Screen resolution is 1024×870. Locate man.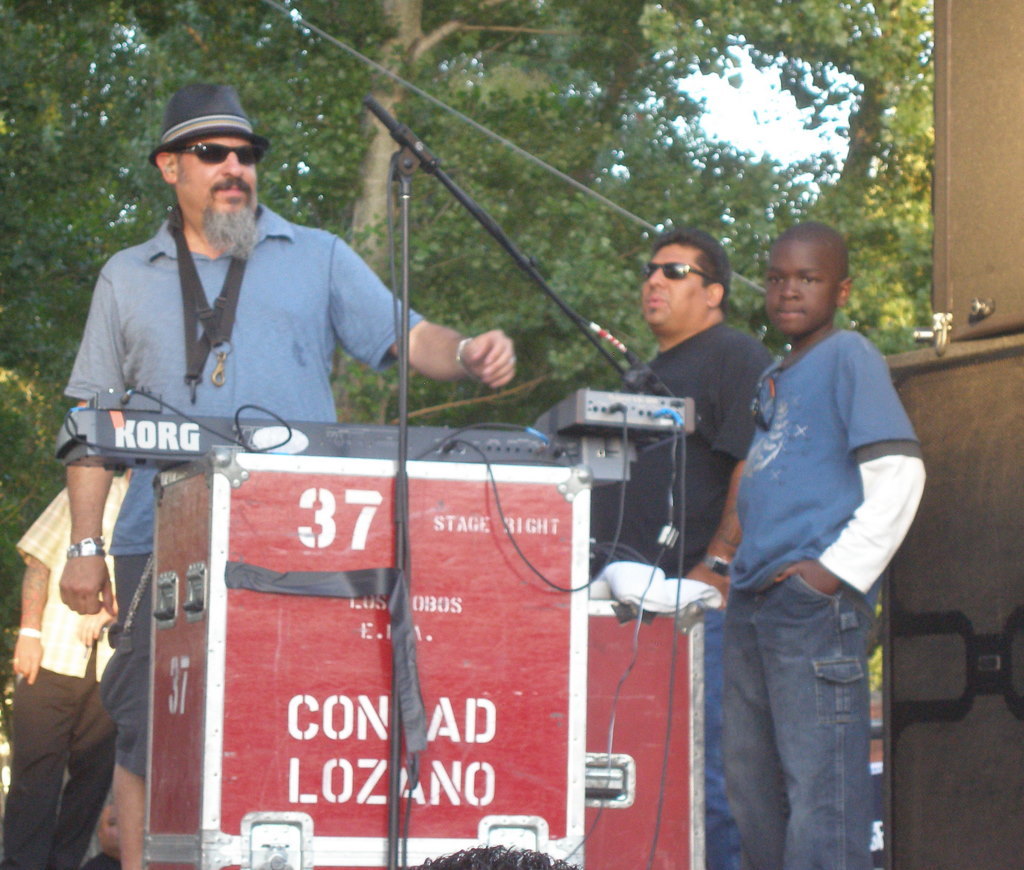
Rect(685, 220, 934, 848).
